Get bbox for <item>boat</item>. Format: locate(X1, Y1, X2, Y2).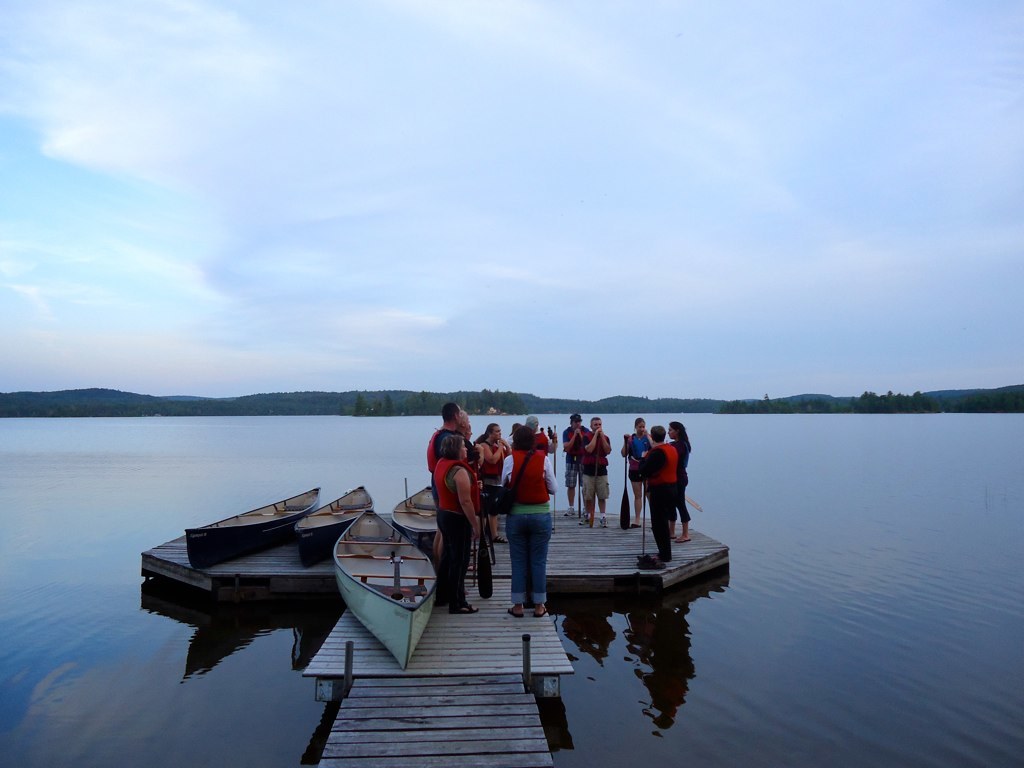
locate(302, 479, 368, 544).
